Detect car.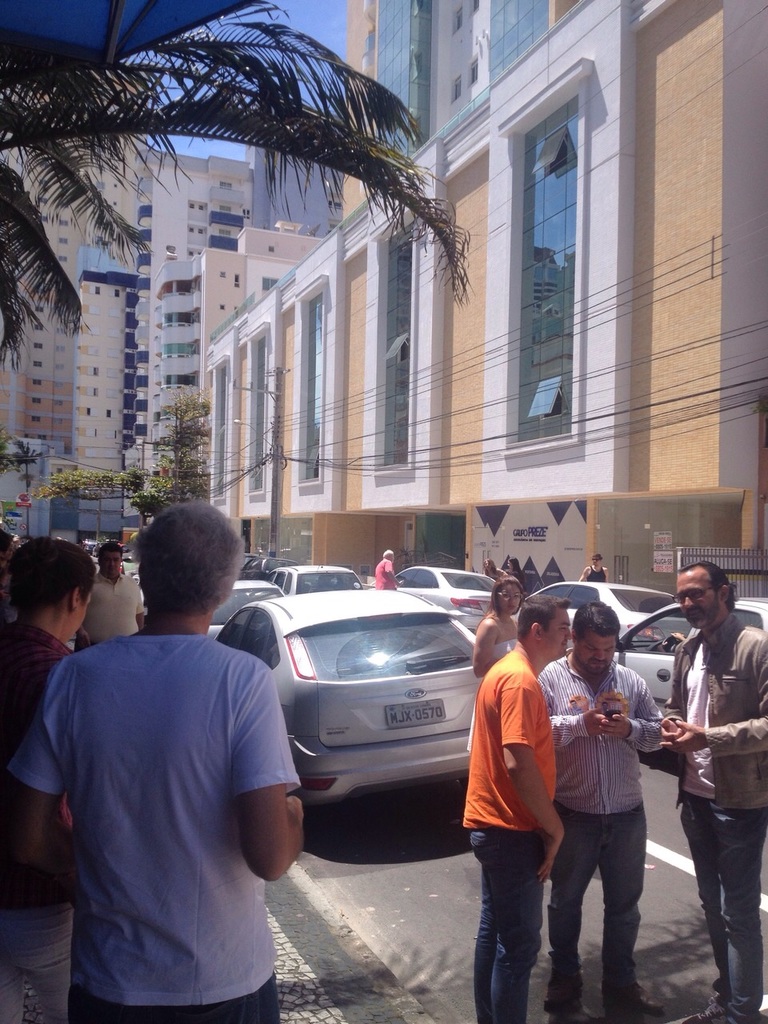
Detected at 266,562,367,597.
